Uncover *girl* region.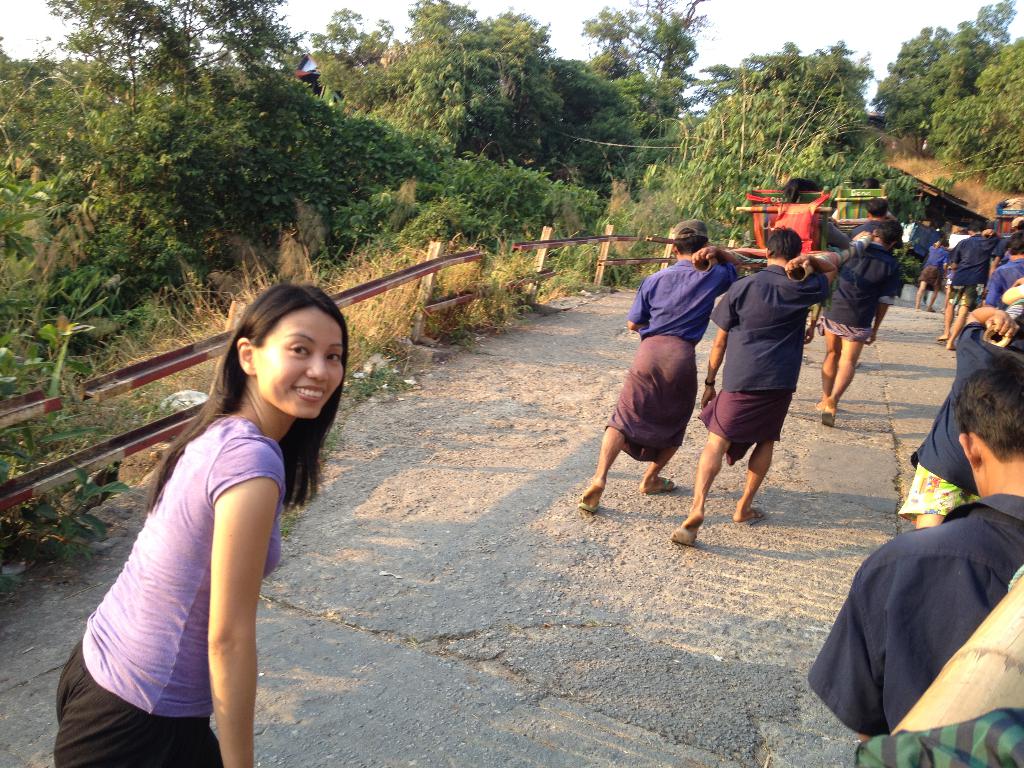
Uncovered: locate(53, 282, 351, 767).
